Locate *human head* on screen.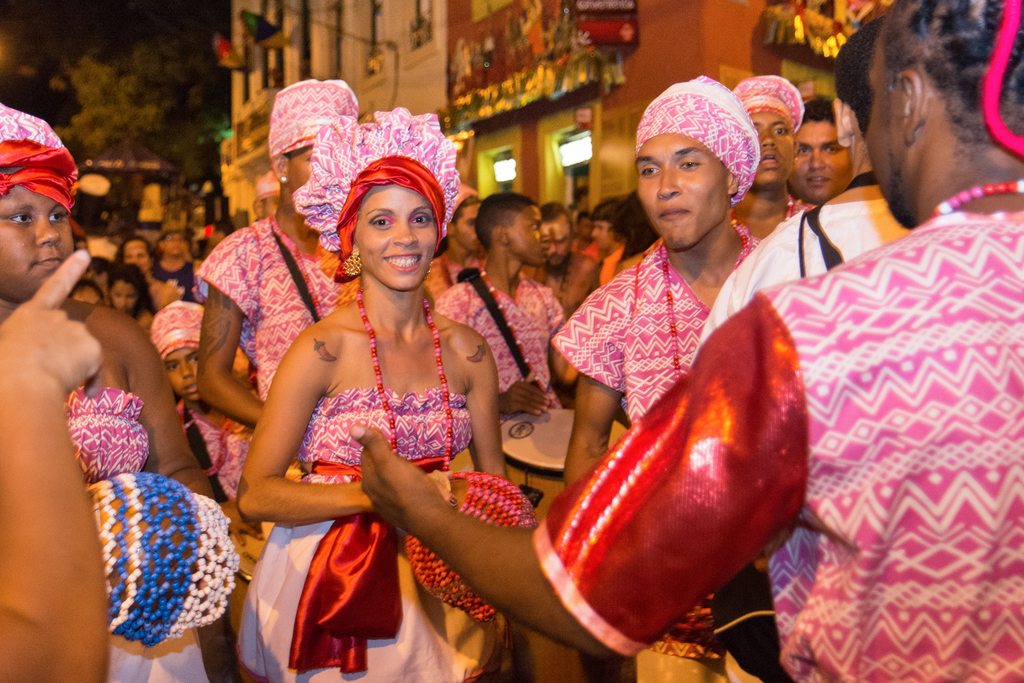
On screen at crop(635, 131, 737, 252).
